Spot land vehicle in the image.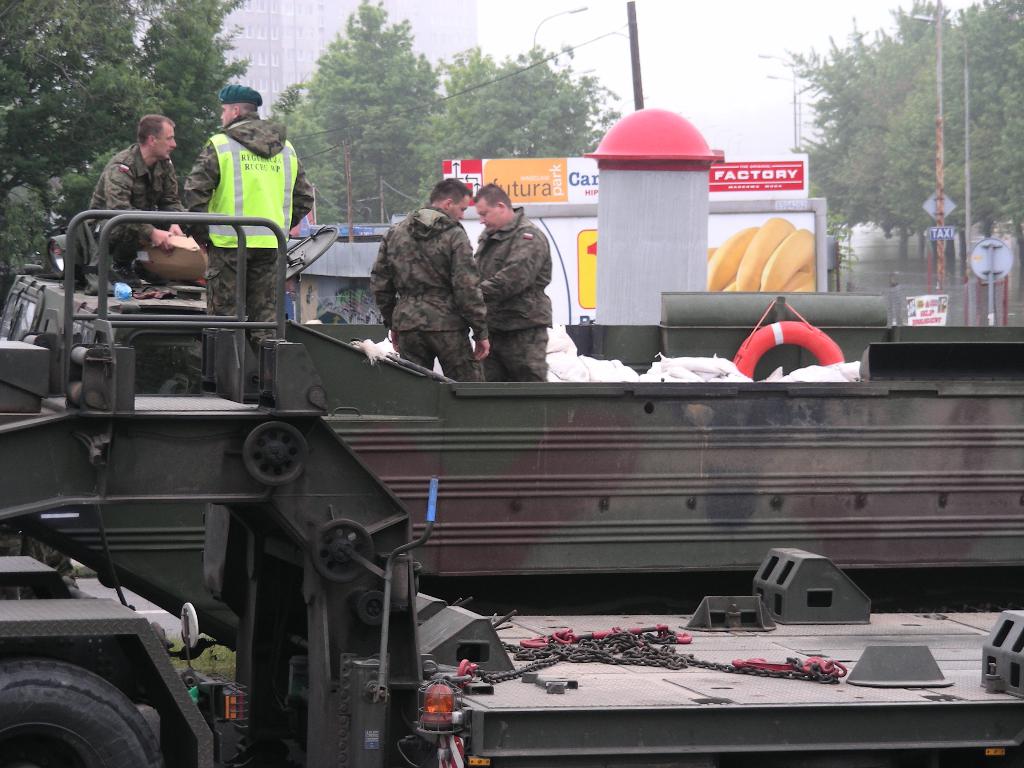
land vehicle found at 0,214,1023,767.
